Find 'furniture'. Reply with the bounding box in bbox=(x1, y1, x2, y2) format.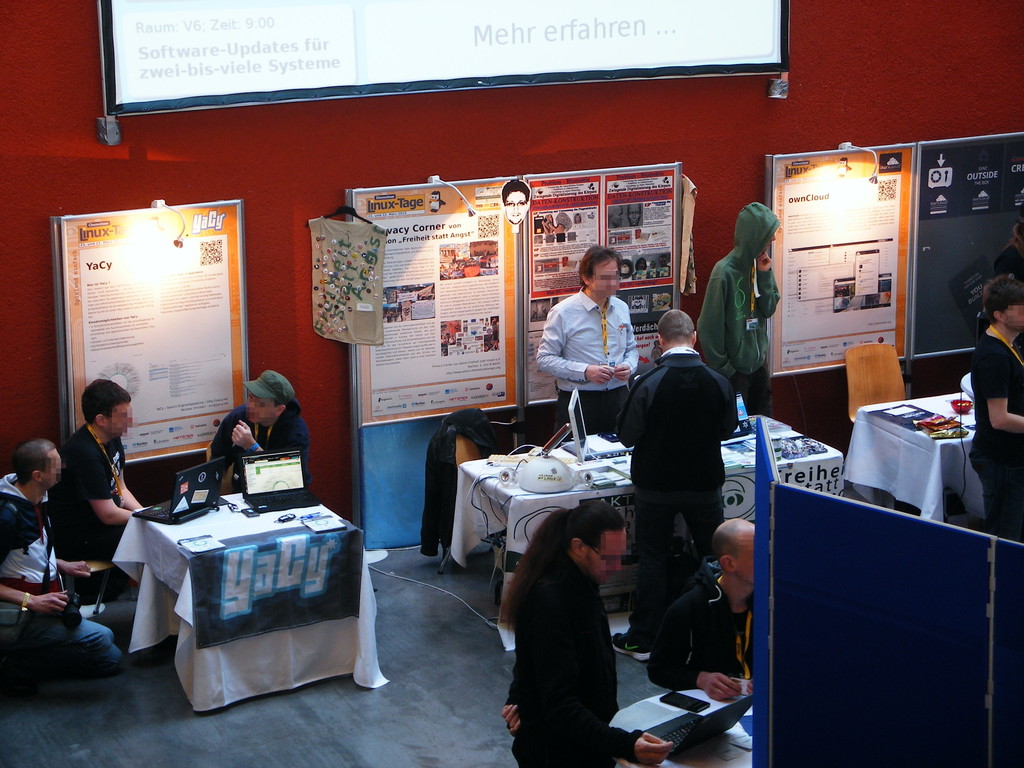
bbox=(72, 555, 113, 613).
